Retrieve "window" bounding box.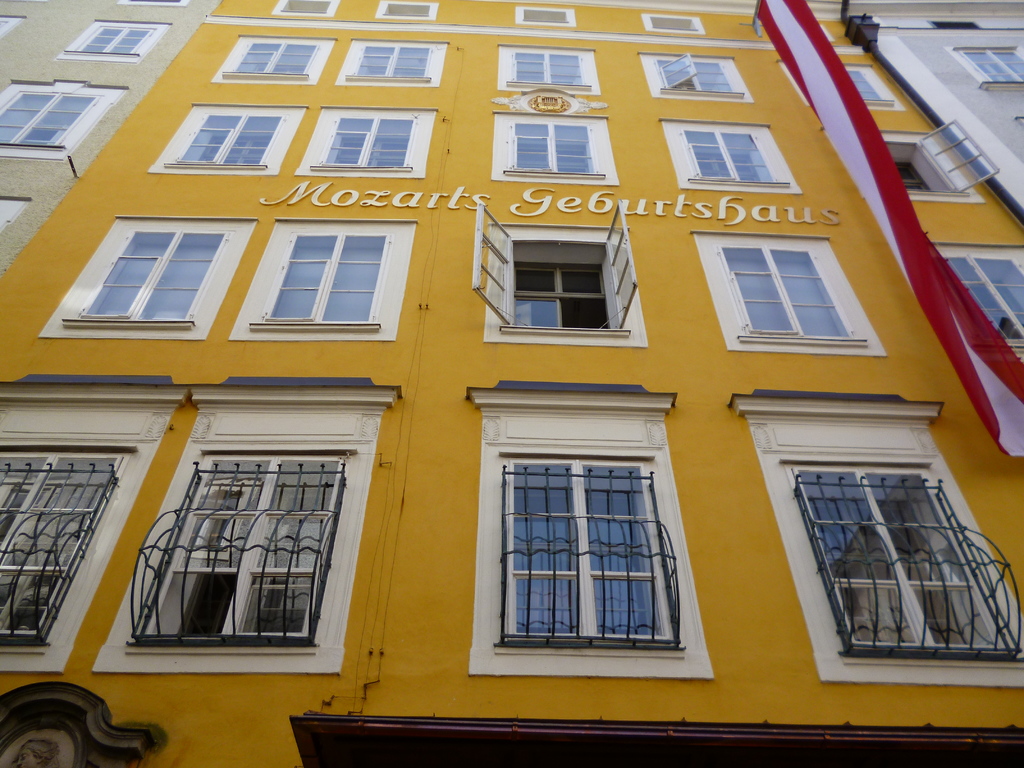
Bounding box: {"left": 38, "top": 211, "right": 256, "bottom": 343}.
